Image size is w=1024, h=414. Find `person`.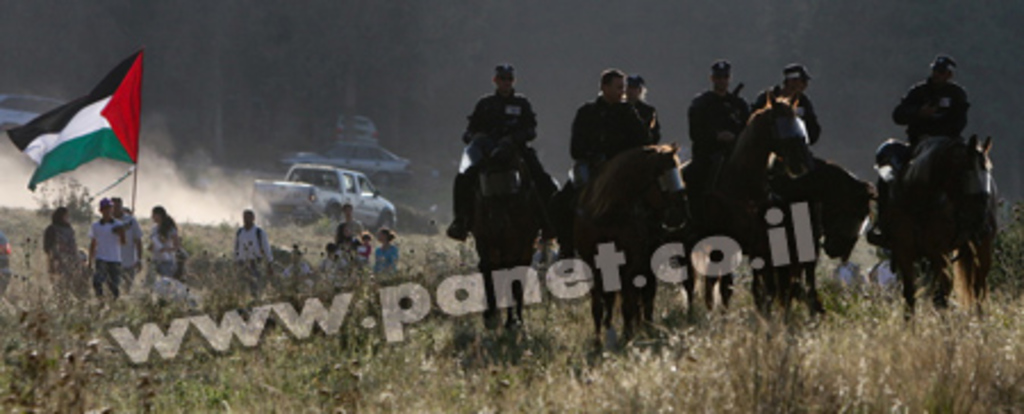
bbox(228, 205, 271, 293).
